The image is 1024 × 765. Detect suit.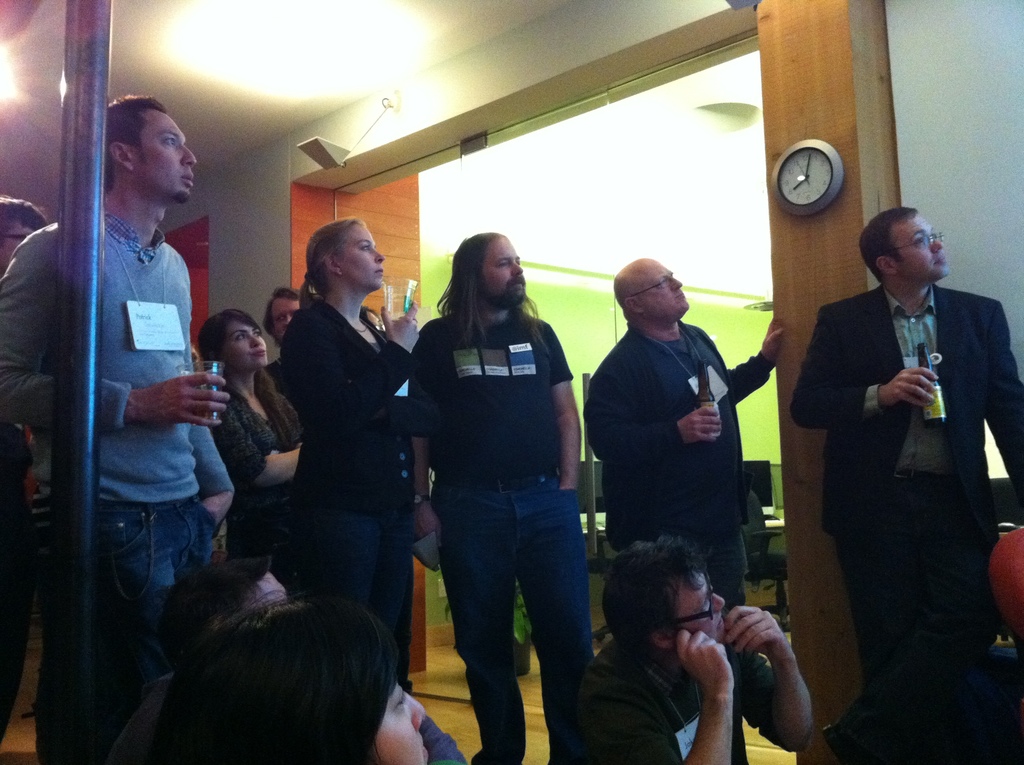
Detection: pyautogui.locateOnScreen(583, 328, 772, 610).
